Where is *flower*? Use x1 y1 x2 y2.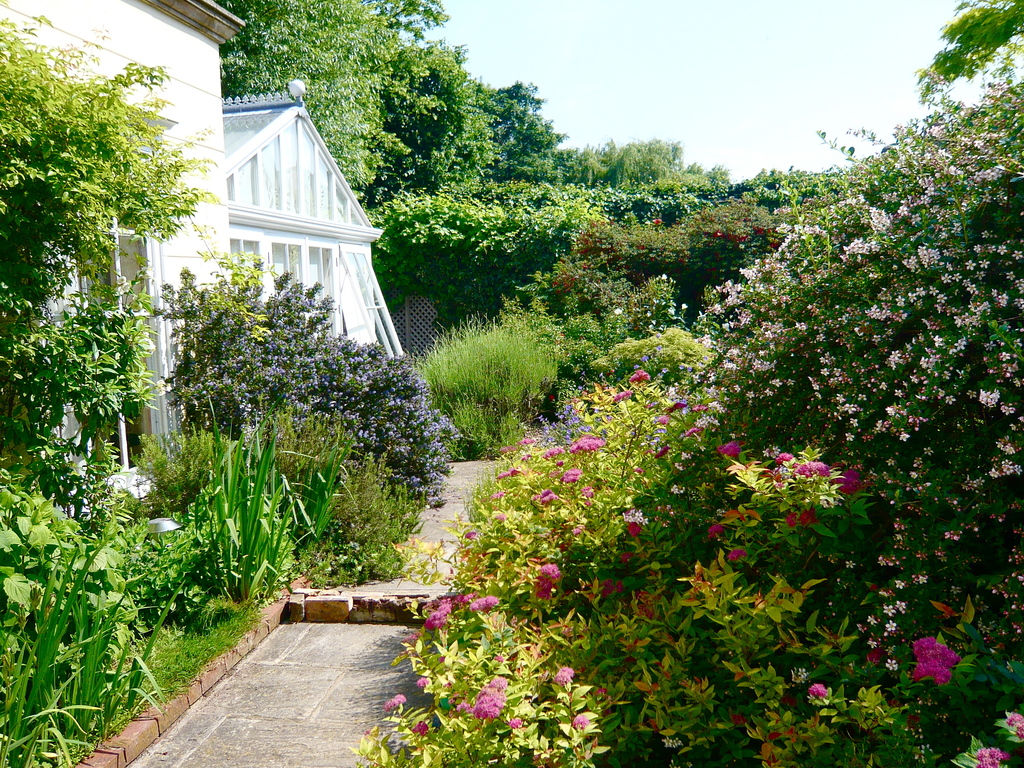
383 689 404 710.
